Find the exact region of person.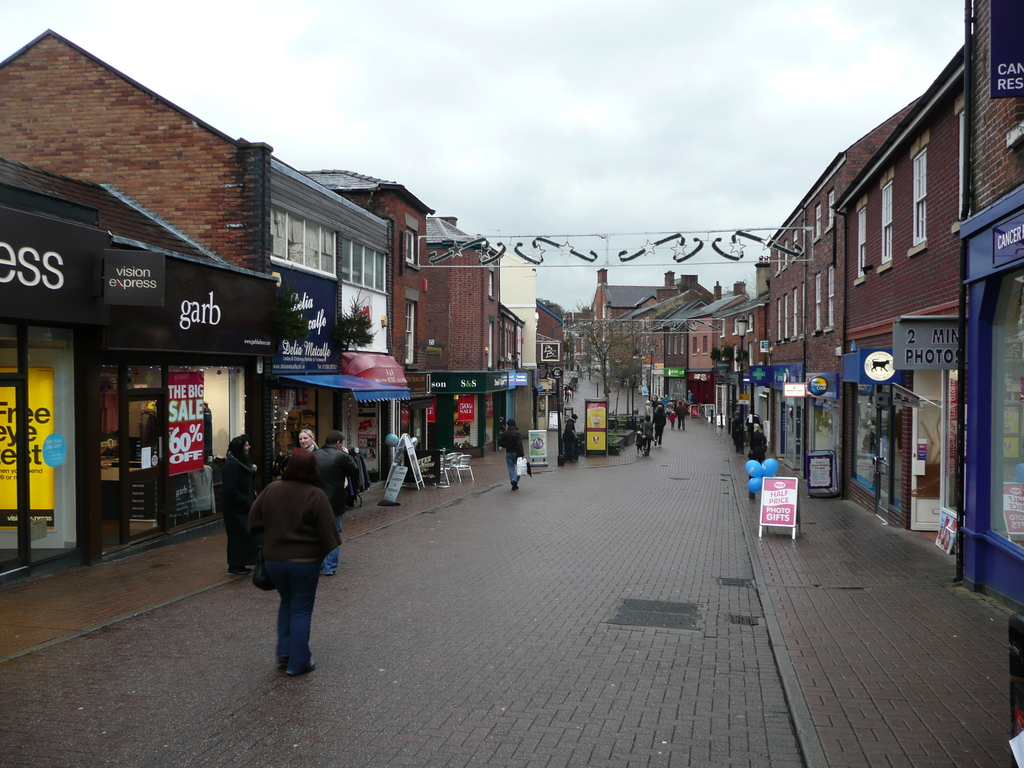
Exact region: locate(744, 409, 764, 439).
